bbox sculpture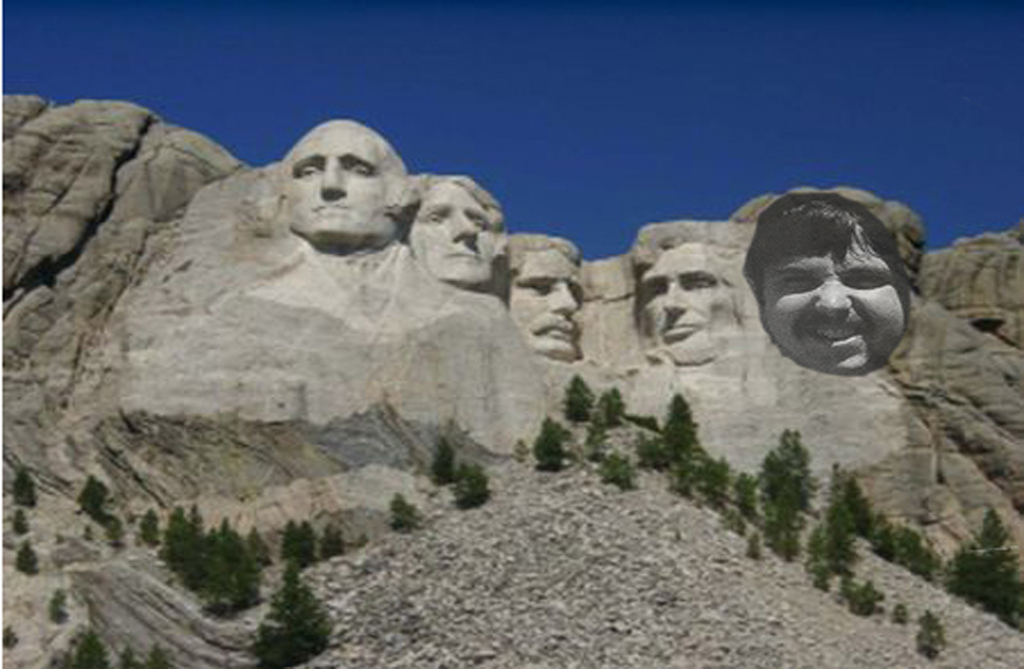
411, 171, 516, 284
